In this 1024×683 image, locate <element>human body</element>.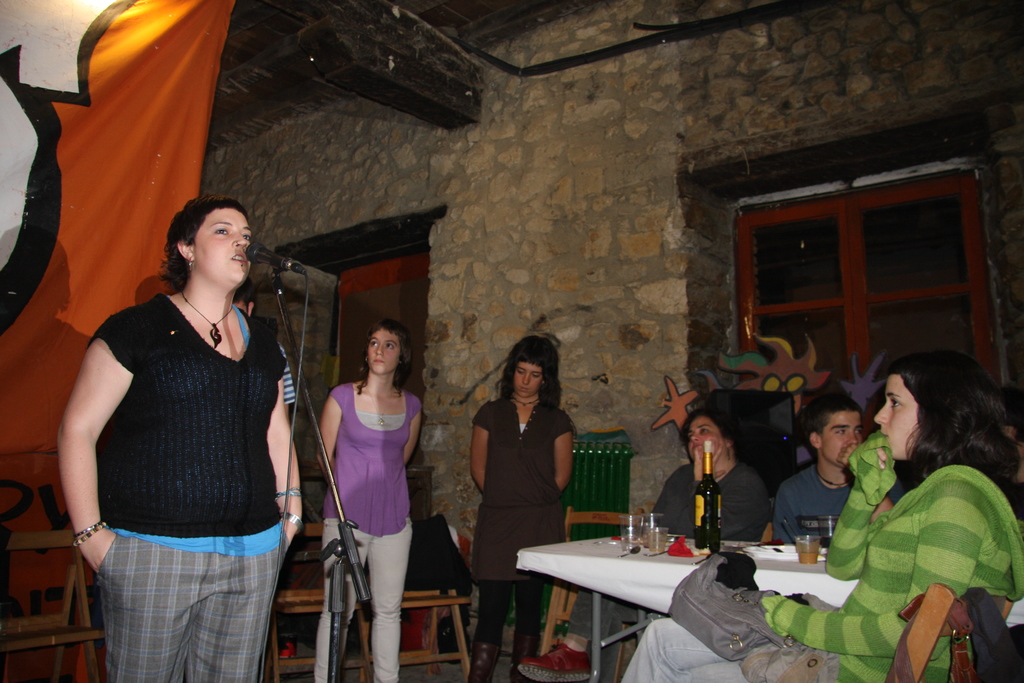
Bounding box: box=[316, 318, 422, 682].
